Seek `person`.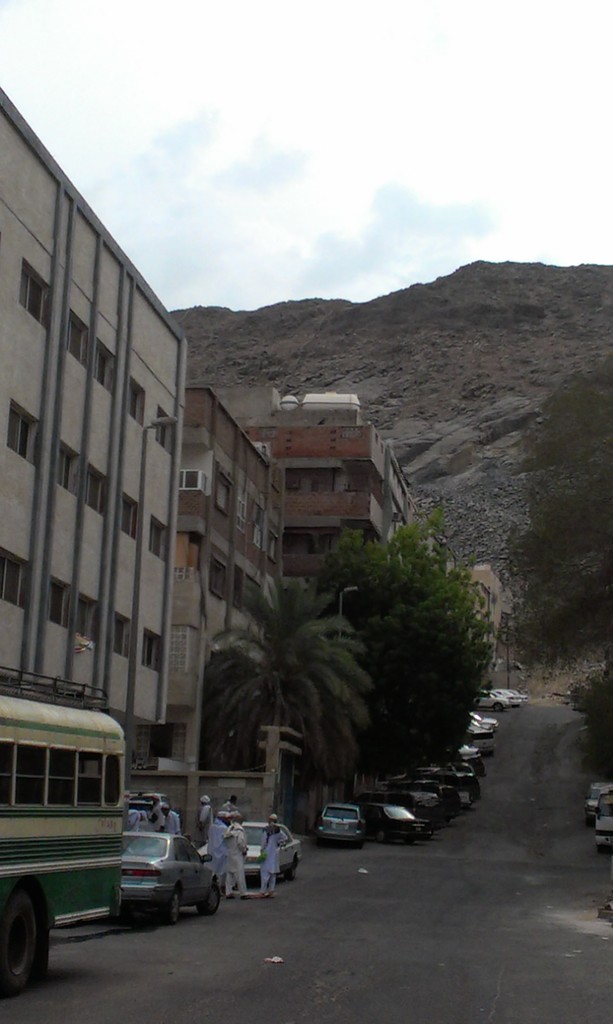
left=130, top=807, right=142, bottom=833.
